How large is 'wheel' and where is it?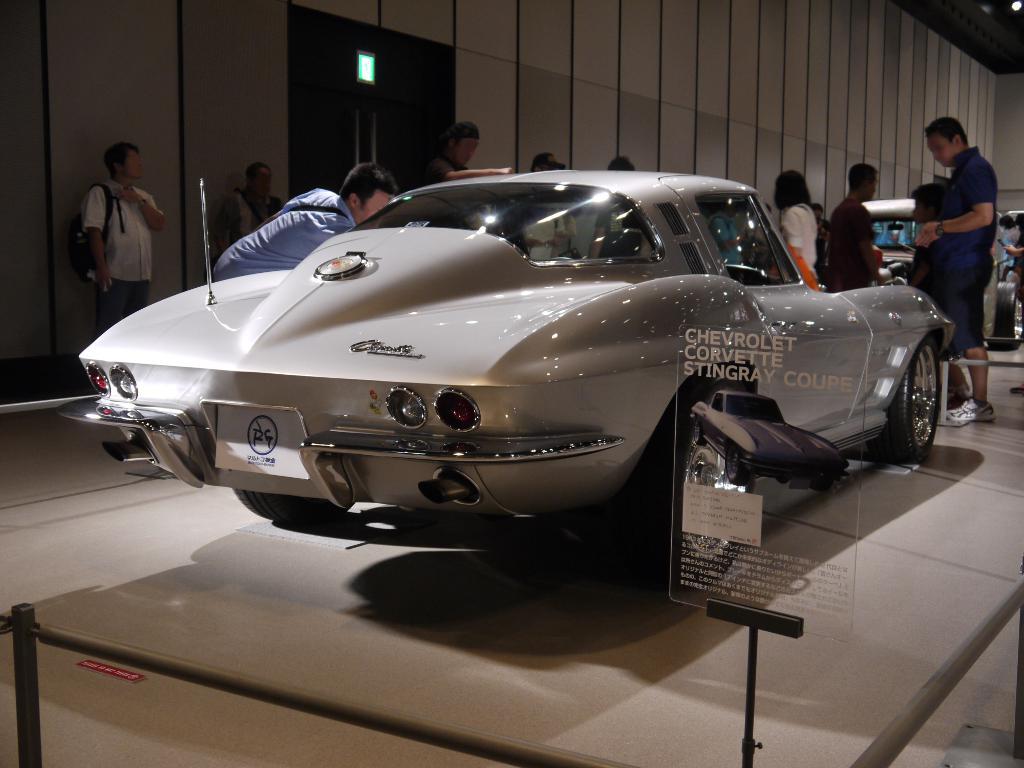
Bounding box: [638,408,761,594].
